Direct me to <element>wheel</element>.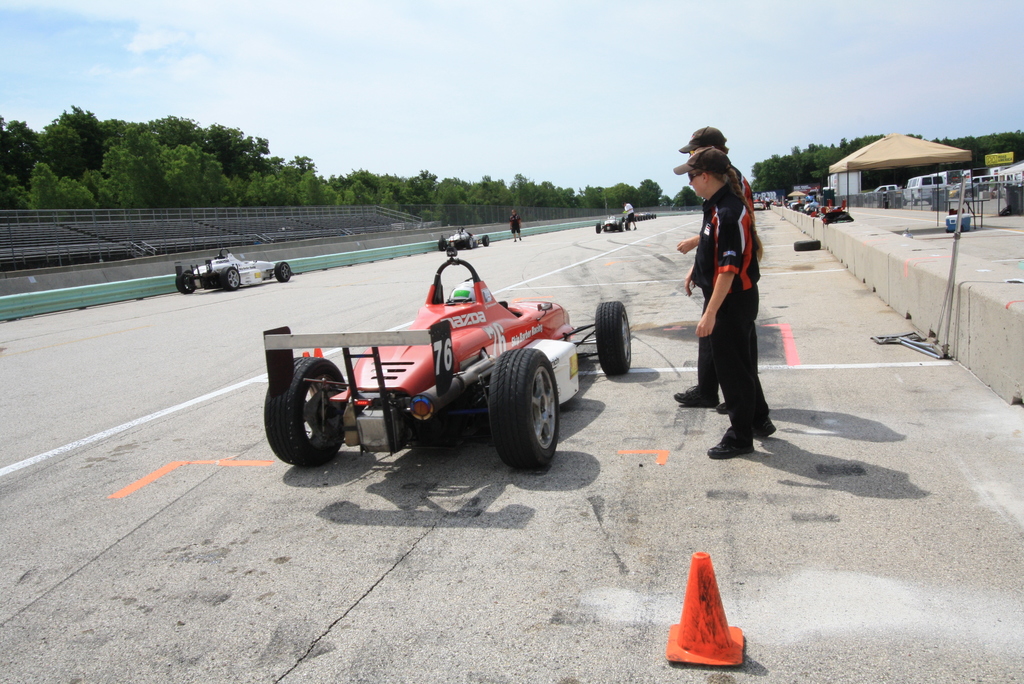
Direction: [x1=490, y1=346, x2=559, y2=480].
